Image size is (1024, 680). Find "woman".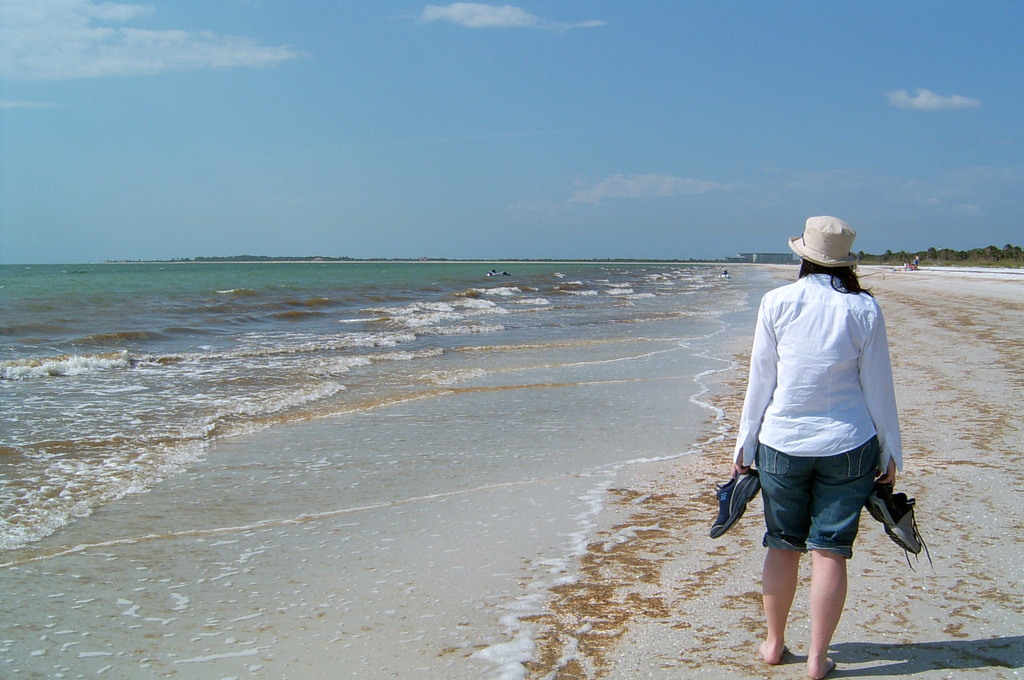
bbox=[726, 221, 925, 671].
